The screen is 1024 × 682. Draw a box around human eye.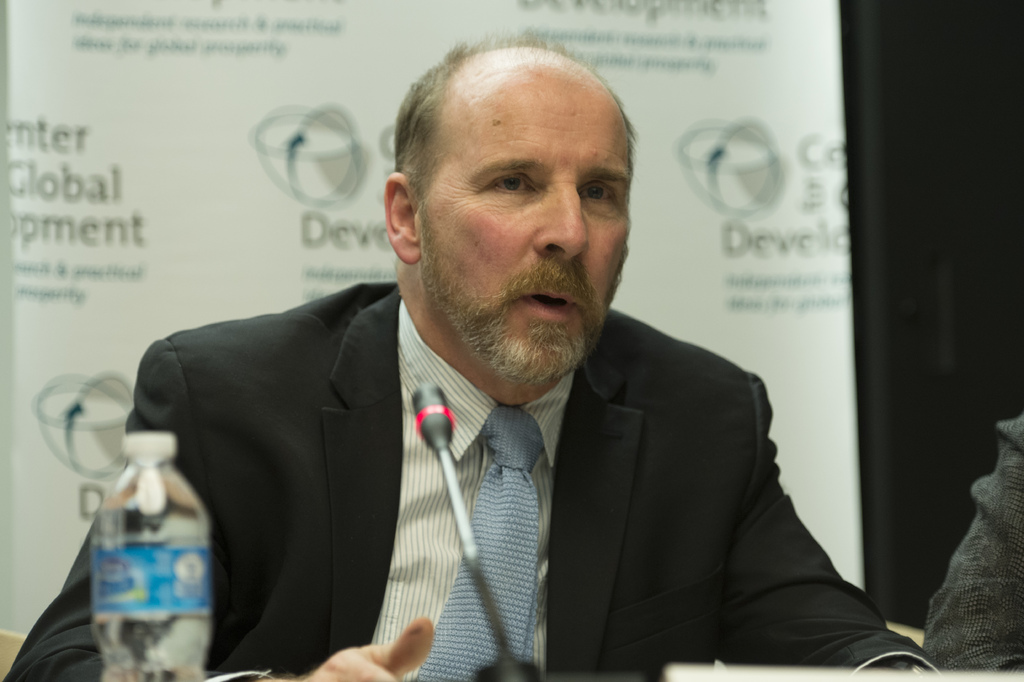
(x1=489, y1=168, x2=543, y2=203).
